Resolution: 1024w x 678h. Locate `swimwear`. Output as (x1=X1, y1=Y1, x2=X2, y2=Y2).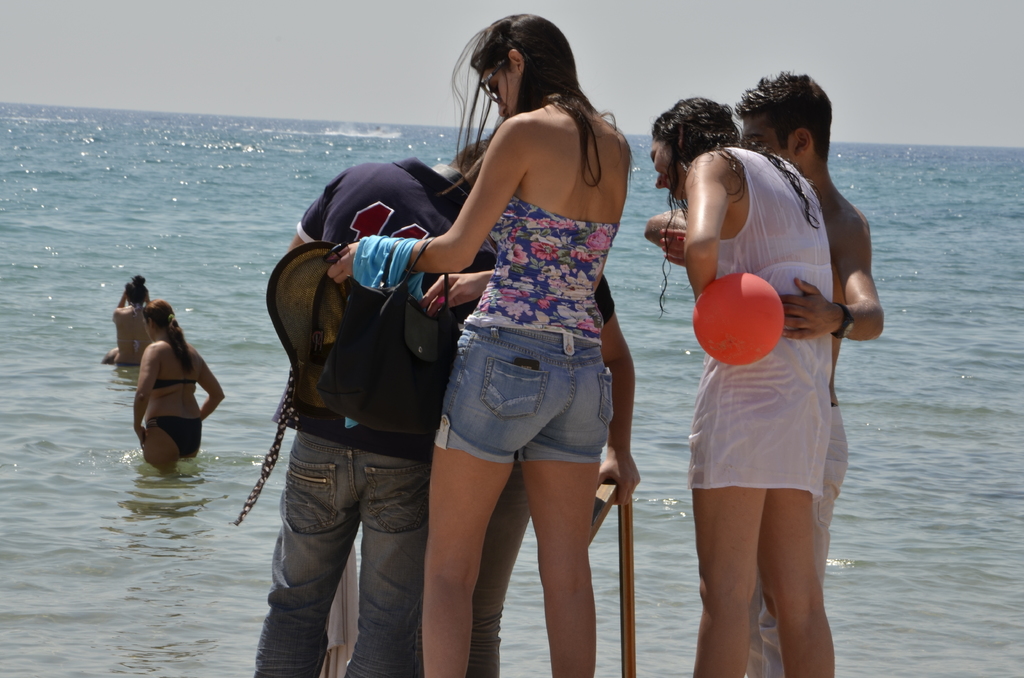
(x1=151, y1=377, x2=205, y2=394).
